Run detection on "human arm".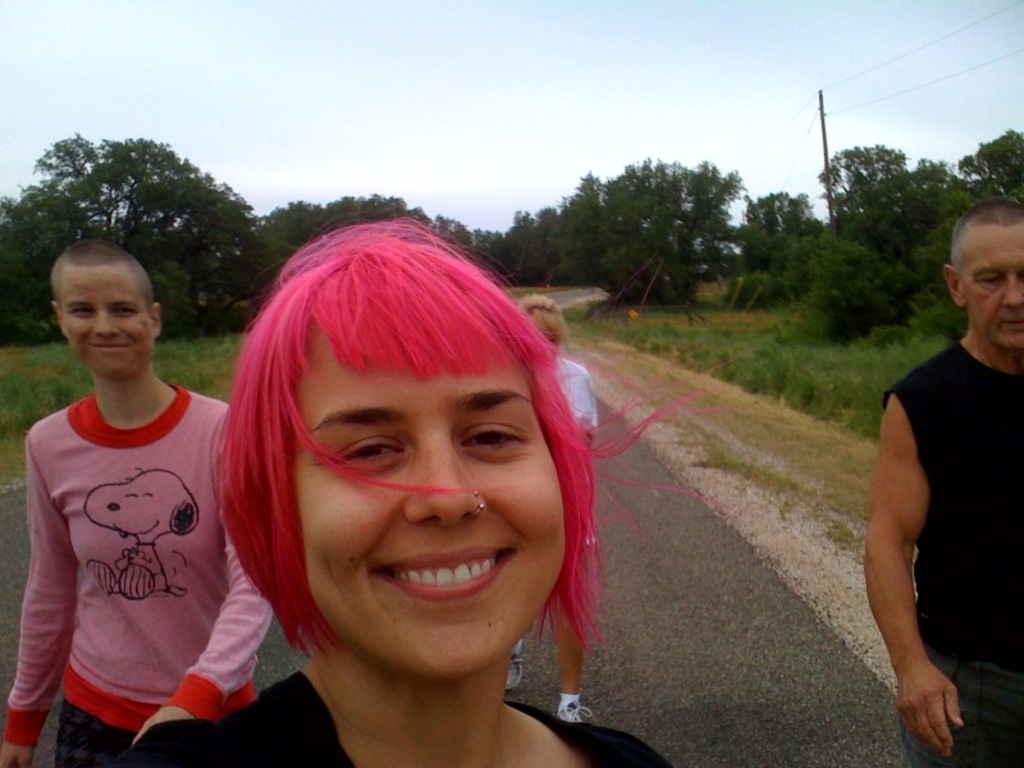
Result: 123,404,275,749.
